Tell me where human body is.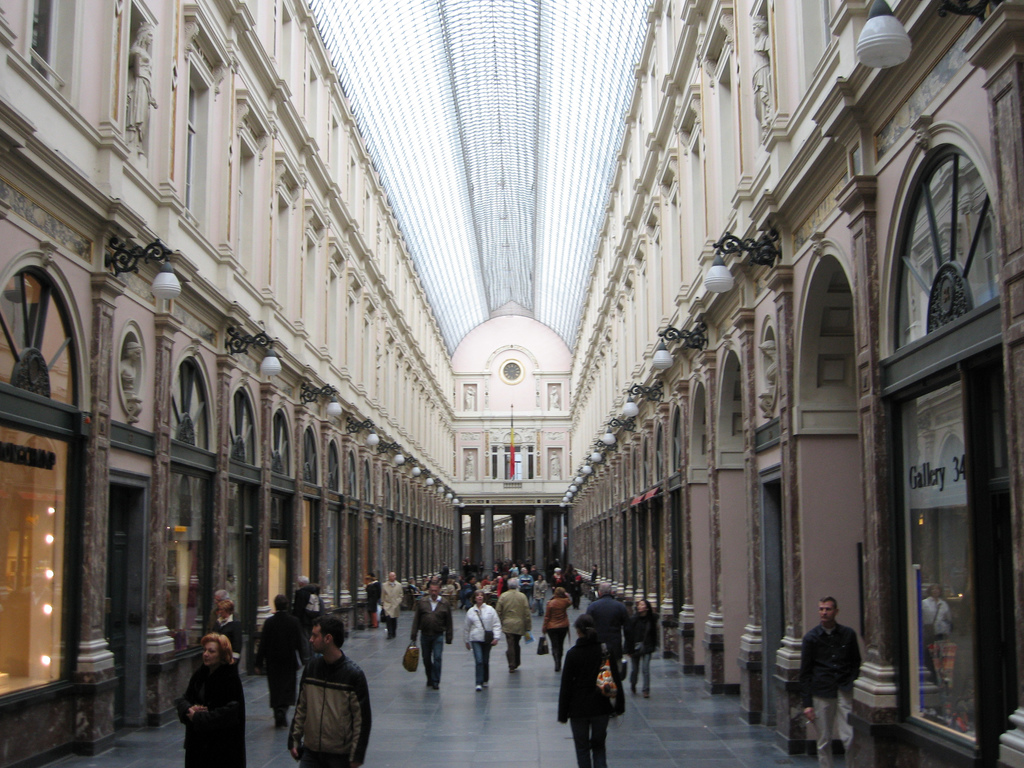
human body is at (519, 567, 531, 610).
